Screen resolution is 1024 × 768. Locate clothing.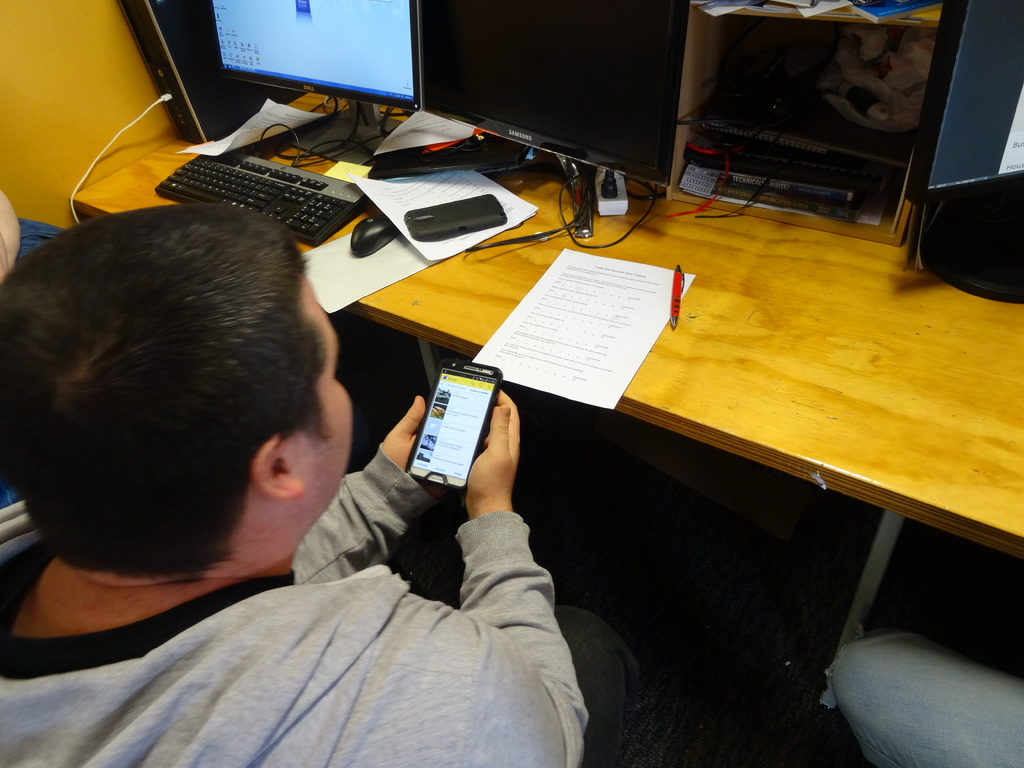
pyautogui.locateOnScreen(822, 628, 1023, 767).
